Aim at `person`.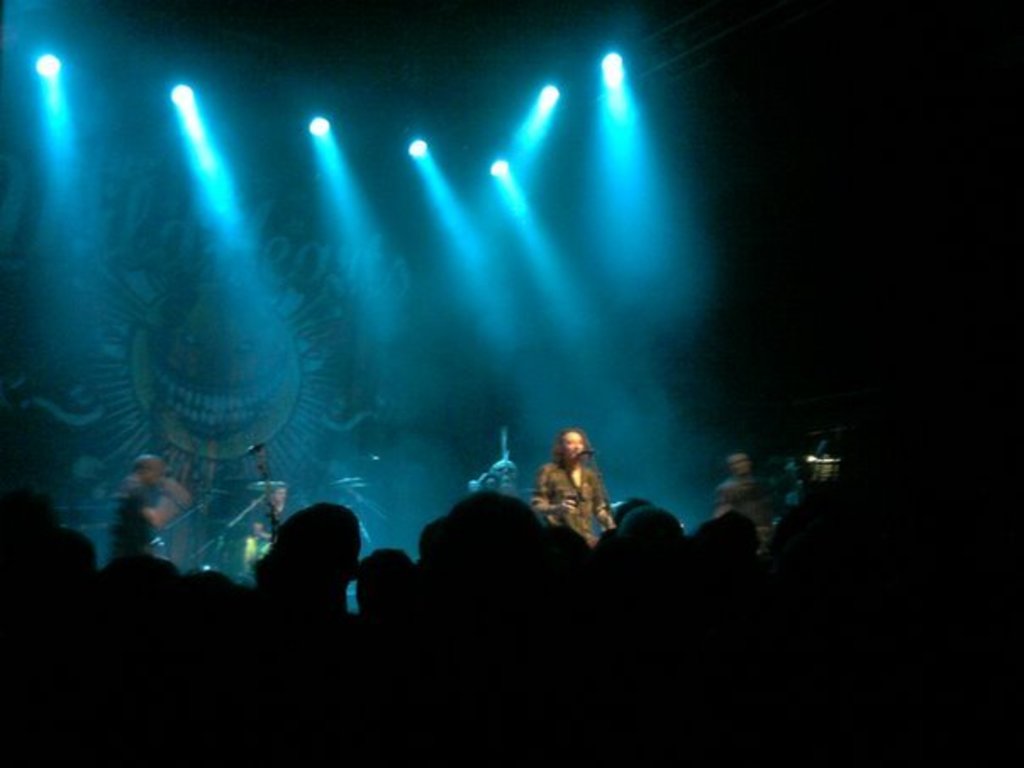
Aimed at bbox=[709, 444, 785, 544].
